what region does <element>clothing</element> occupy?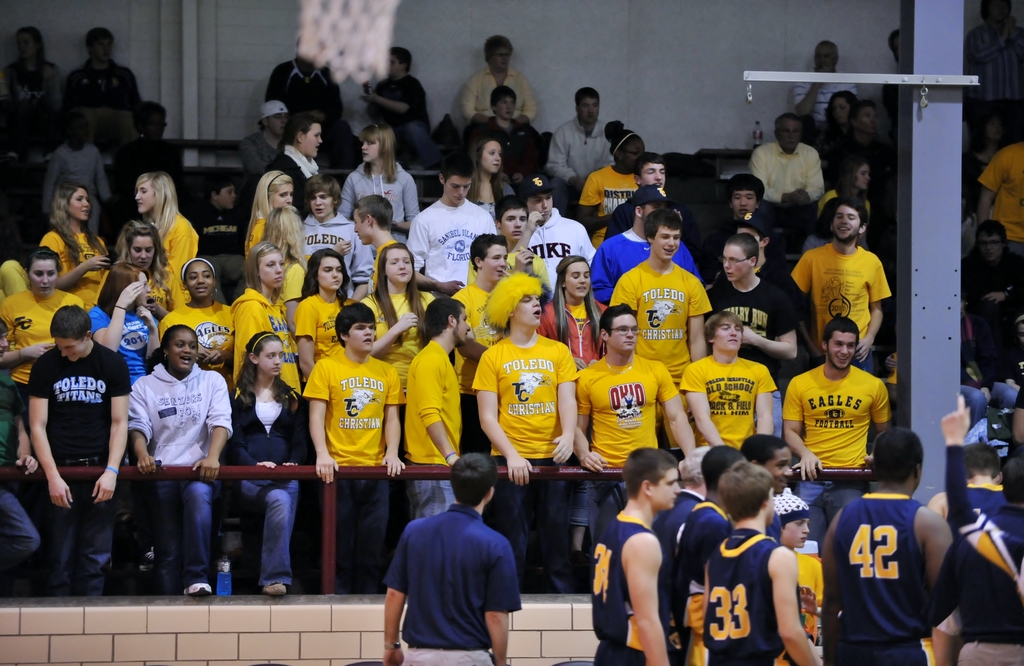
[left=972, top=138, right=1023, bottom=263].
